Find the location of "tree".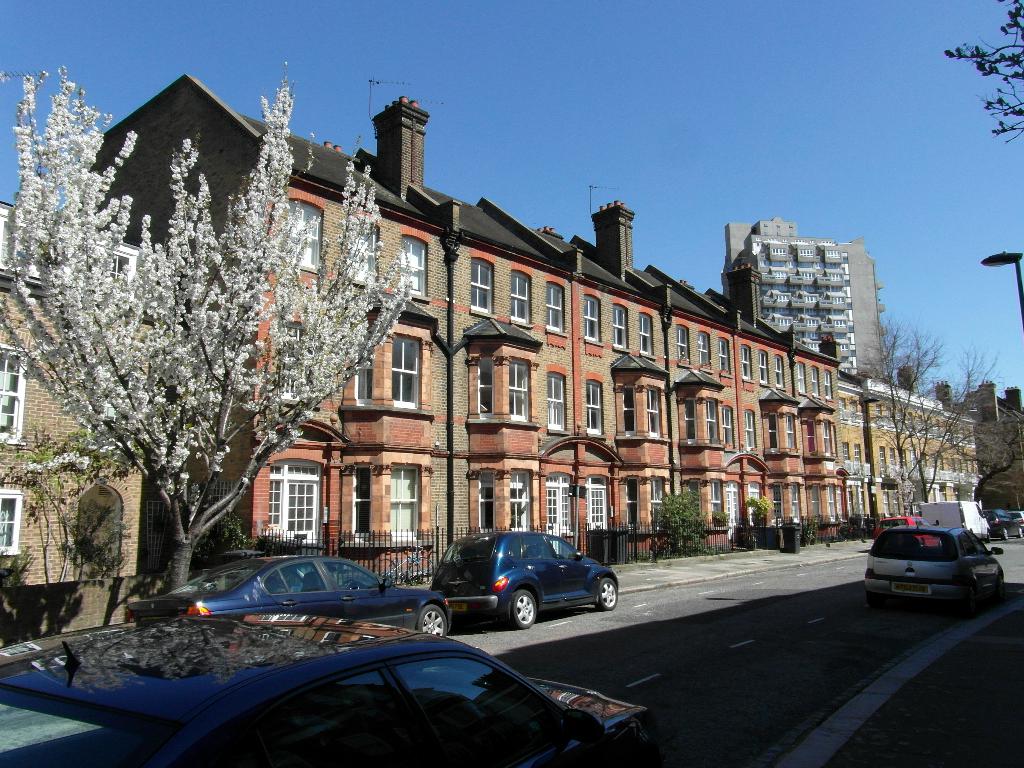
Location: (950, 408, 1023, 521).
